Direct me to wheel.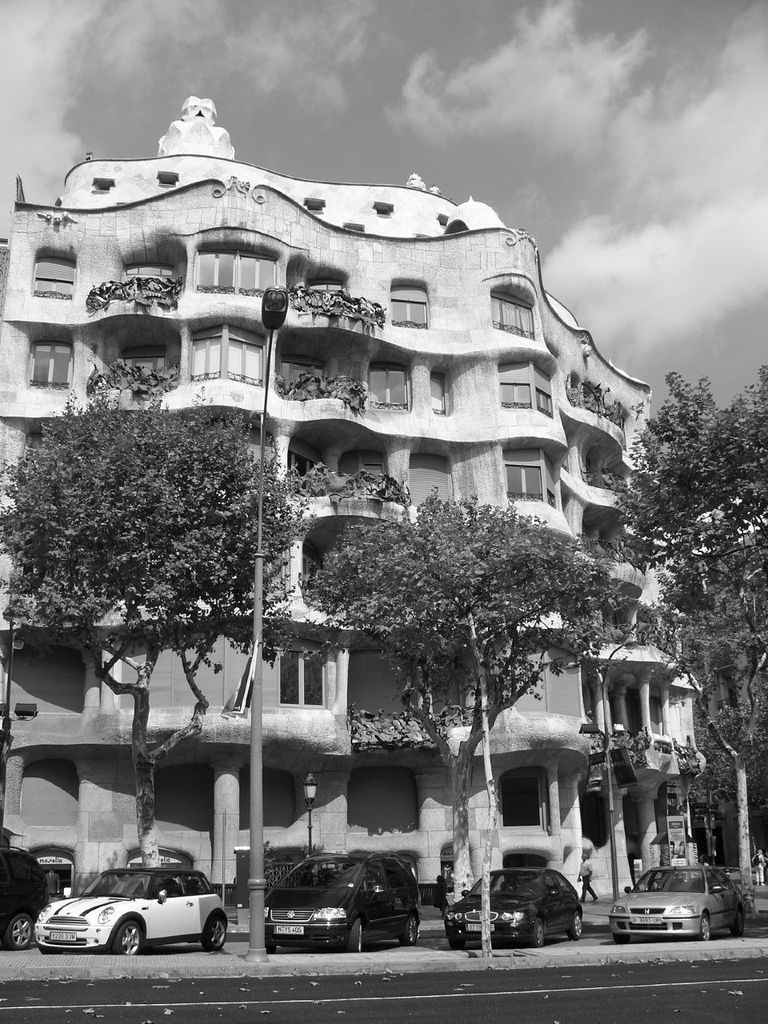
Direction: l=105, t=918, r=149, b=962.
